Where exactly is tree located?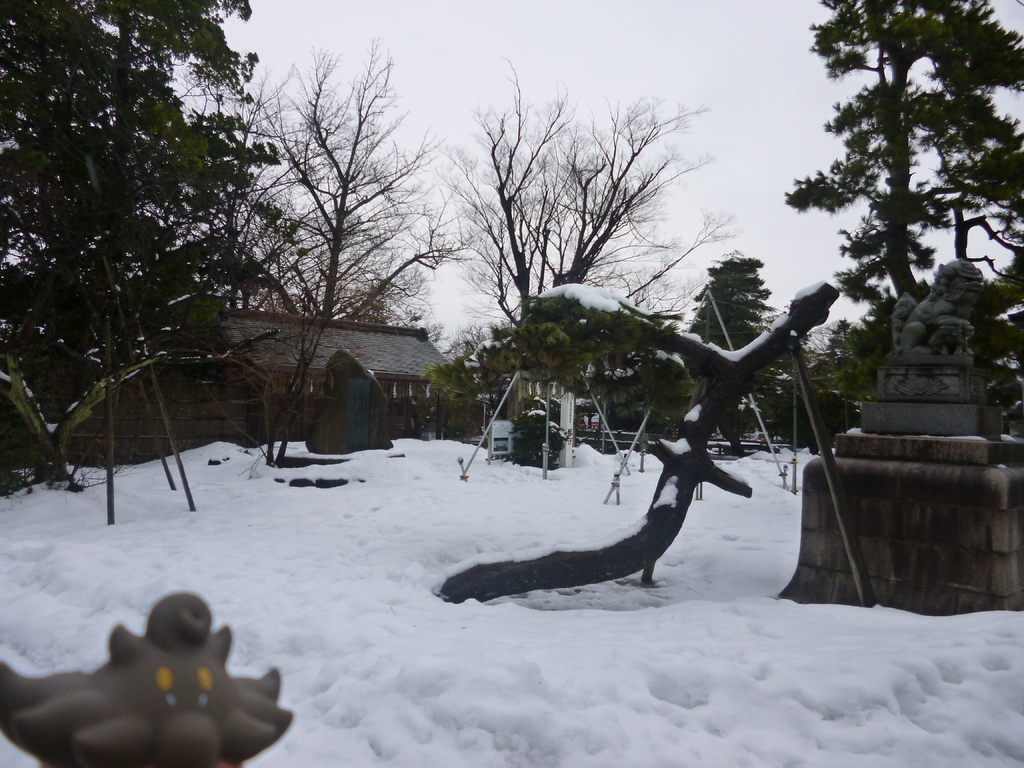
Its bounding box is l=426, t=51, r=745, b=422.
